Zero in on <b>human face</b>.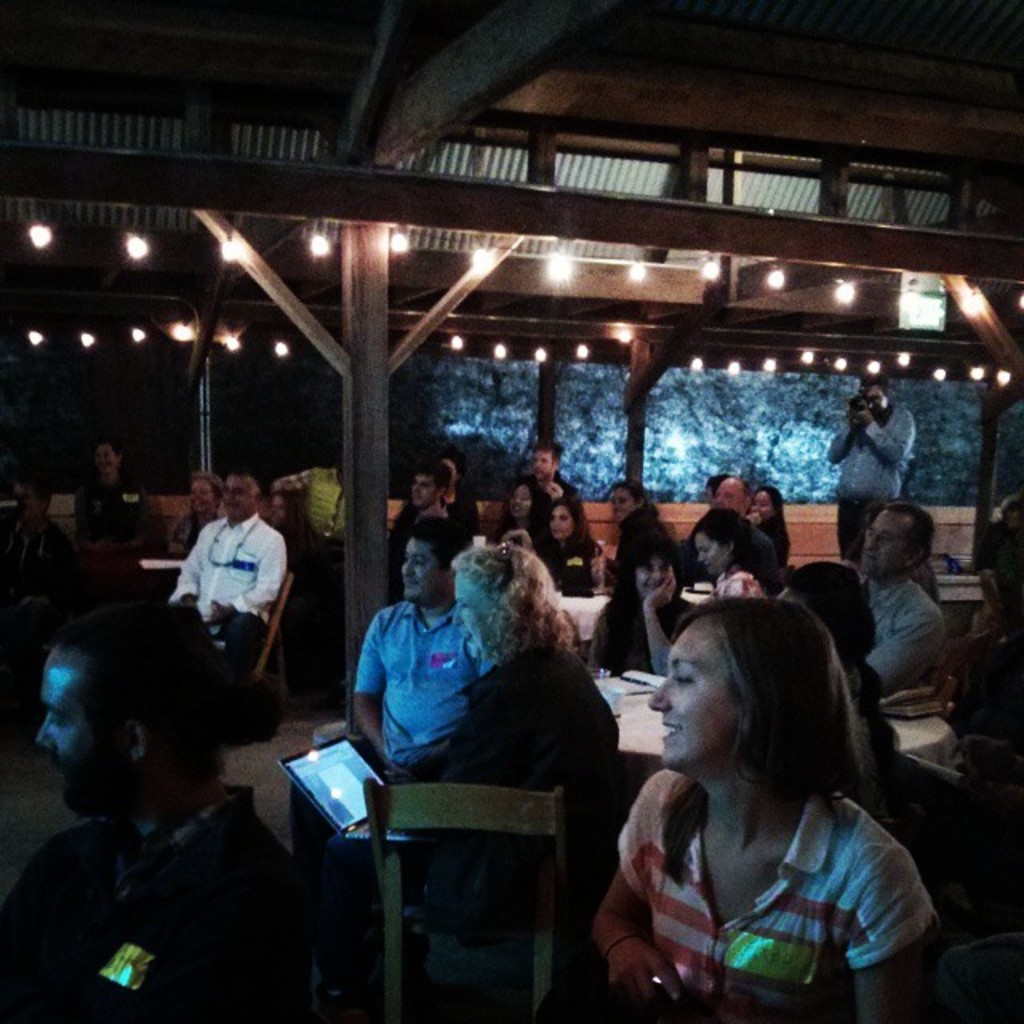
Zeroed in: (left=531, top=450, right=546, bottom=469).
